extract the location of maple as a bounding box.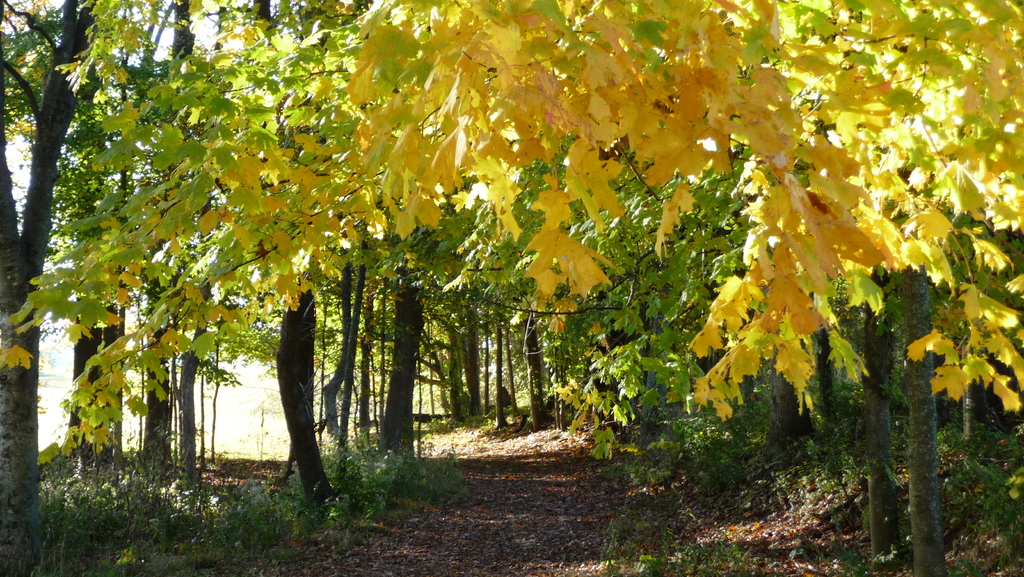
0,1,1023,576.
